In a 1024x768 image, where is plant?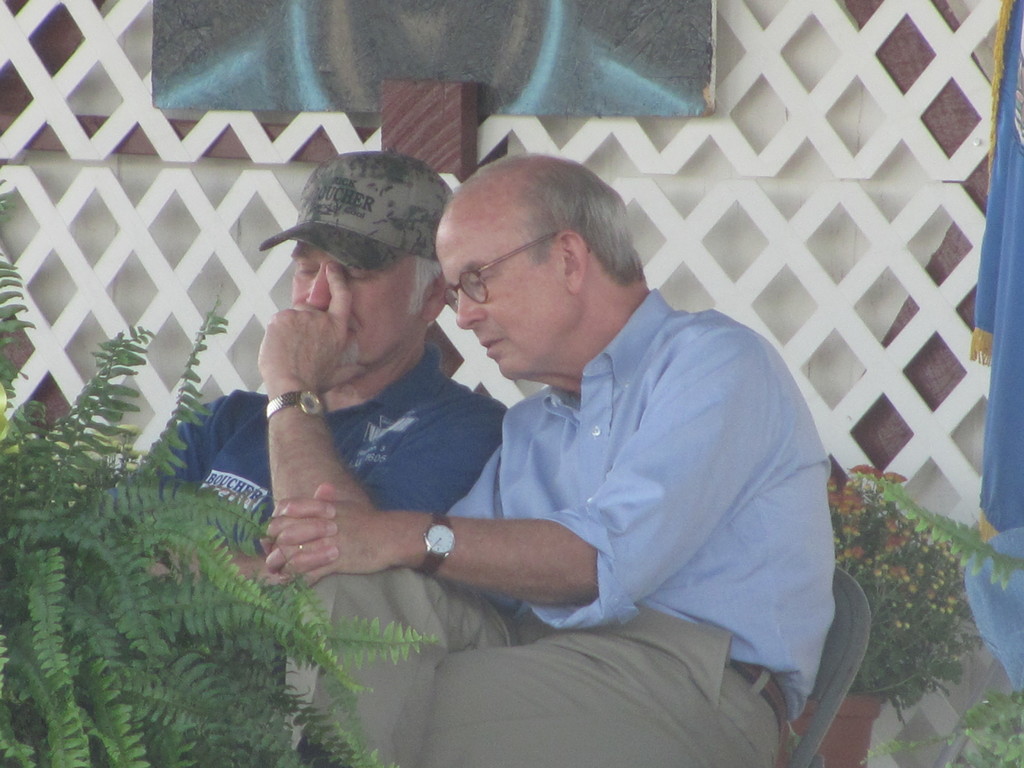
(851, 682, 1023, 767).
